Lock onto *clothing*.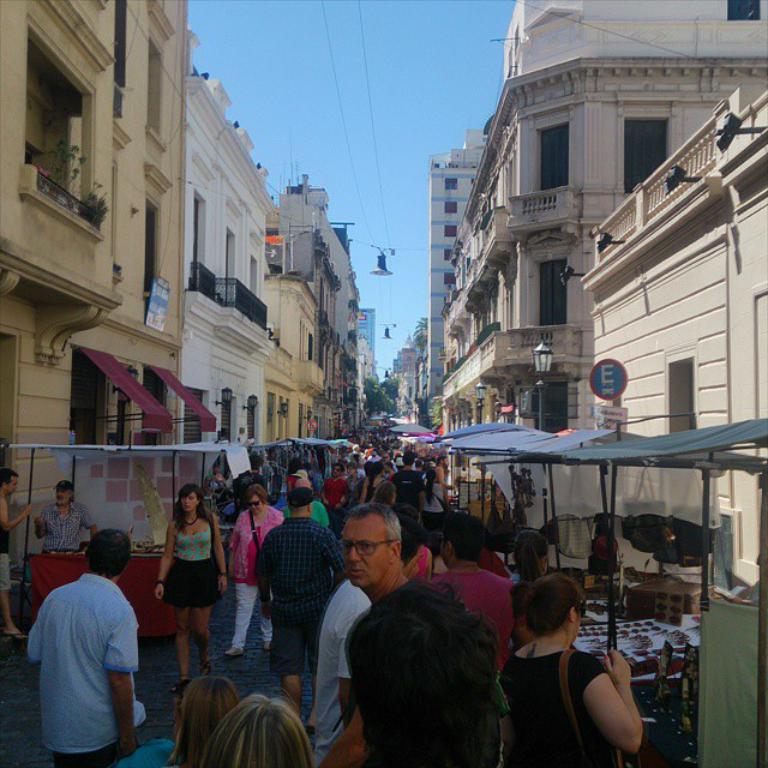
Locked: region(314, 571, 377, 767).
